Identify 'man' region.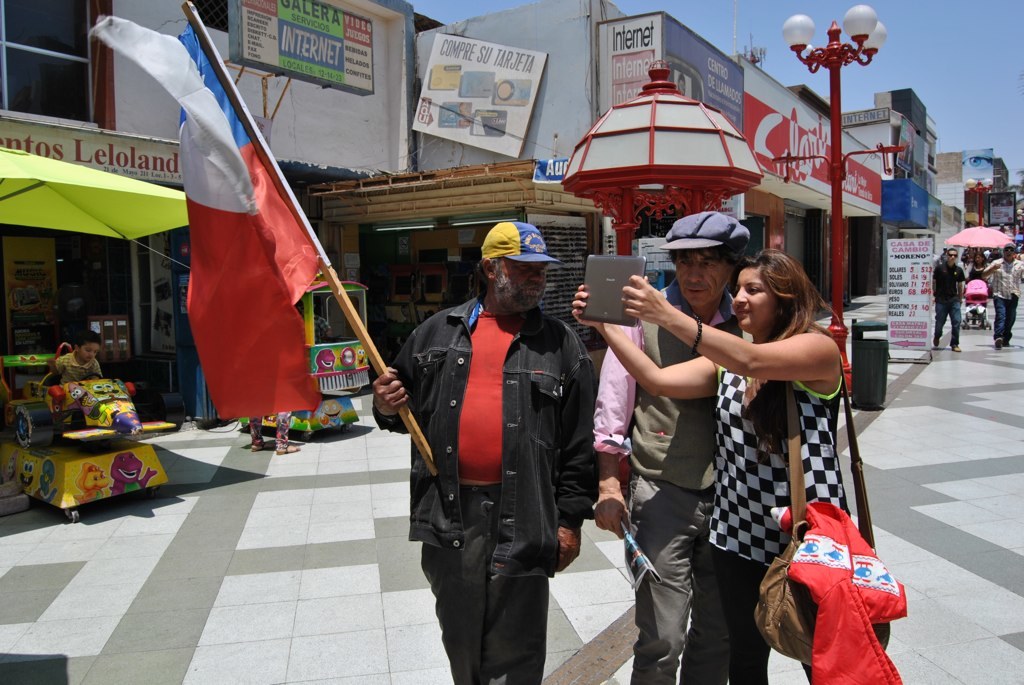
Region: {"left": 581, "top": 204, "right": 748, "bottom": 684}.
